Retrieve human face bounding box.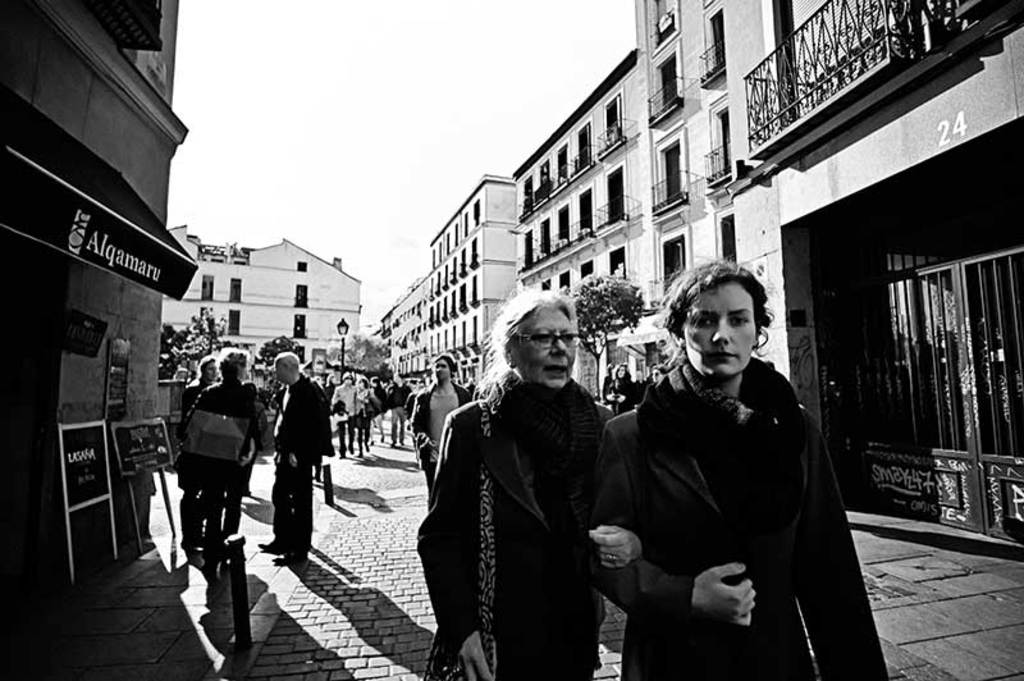
Bounding box: BBox(278, 362, 287, 380).
